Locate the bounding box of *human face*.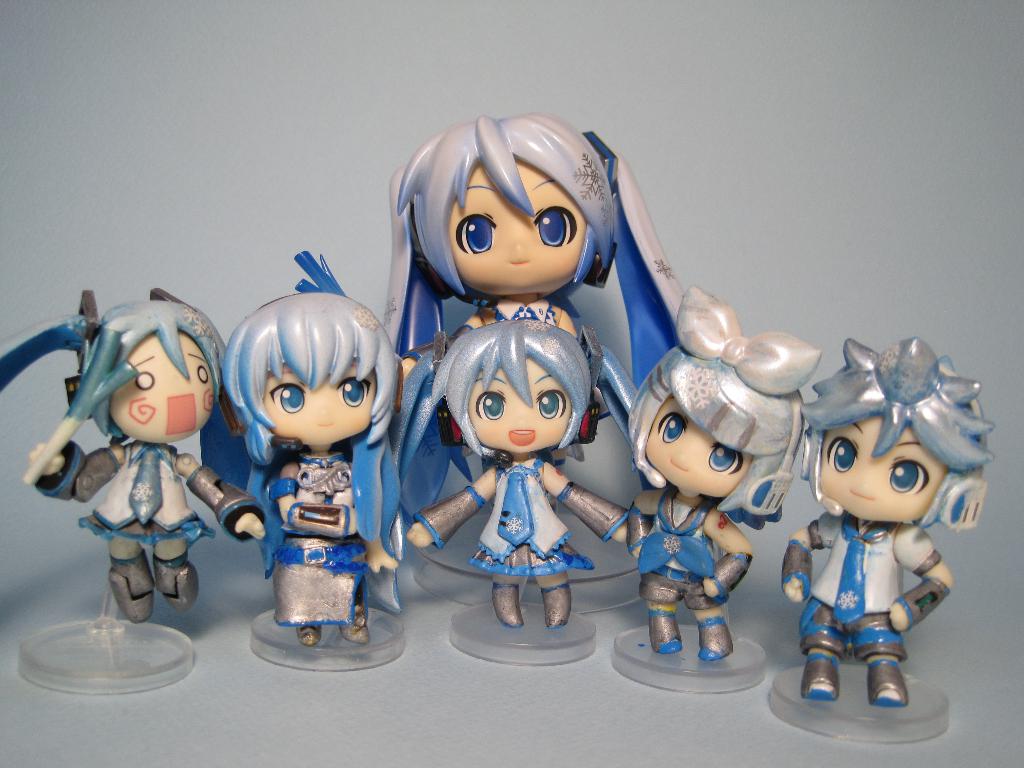
Bounding box: locate(820, 416, 942, 522).
